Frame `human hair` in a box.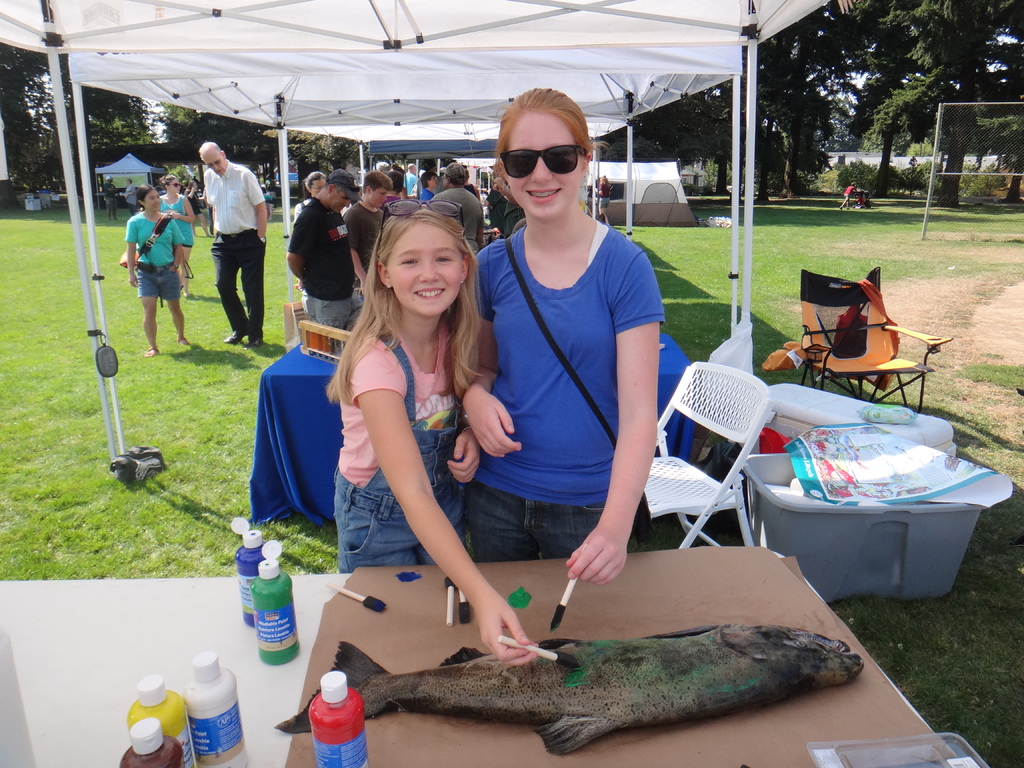
Rect(198, 142, 220, 159).
